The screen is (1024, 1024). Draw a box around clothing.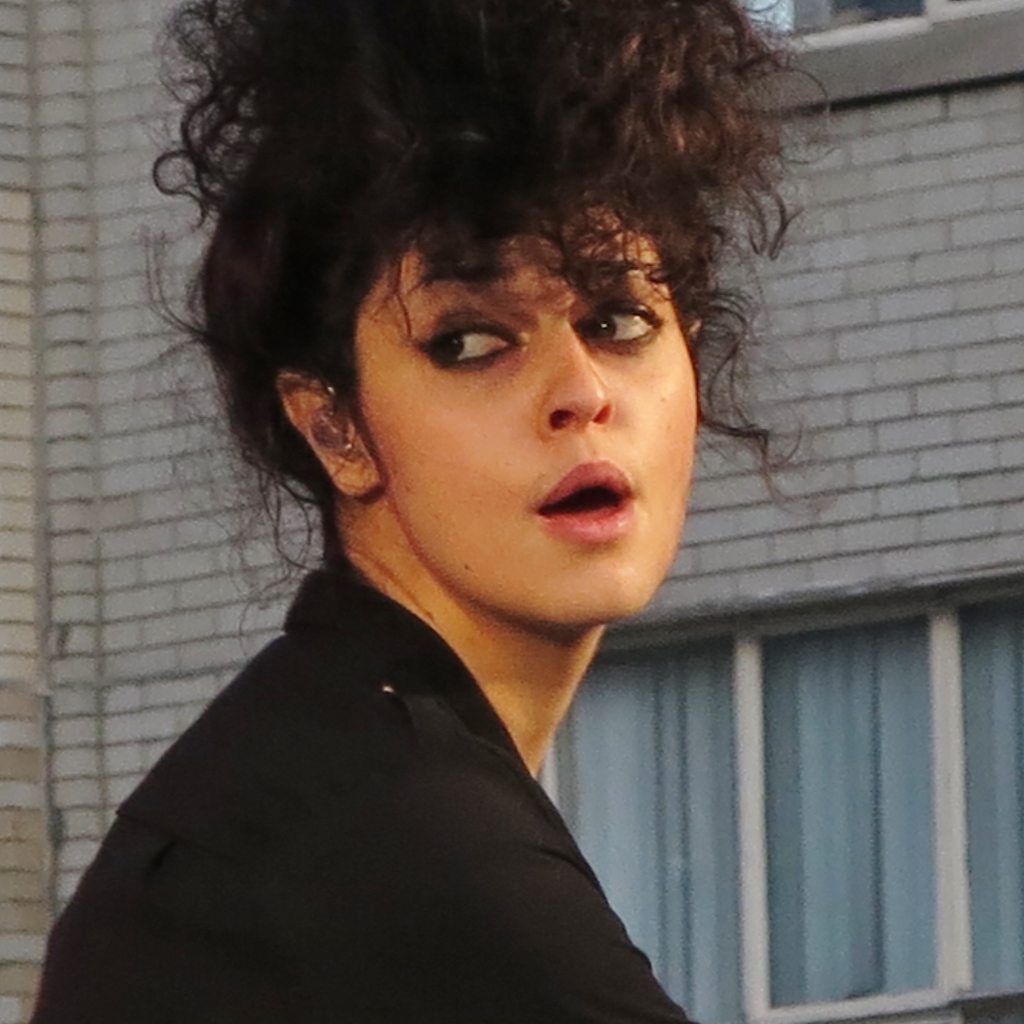
[28,561,696,1023].
